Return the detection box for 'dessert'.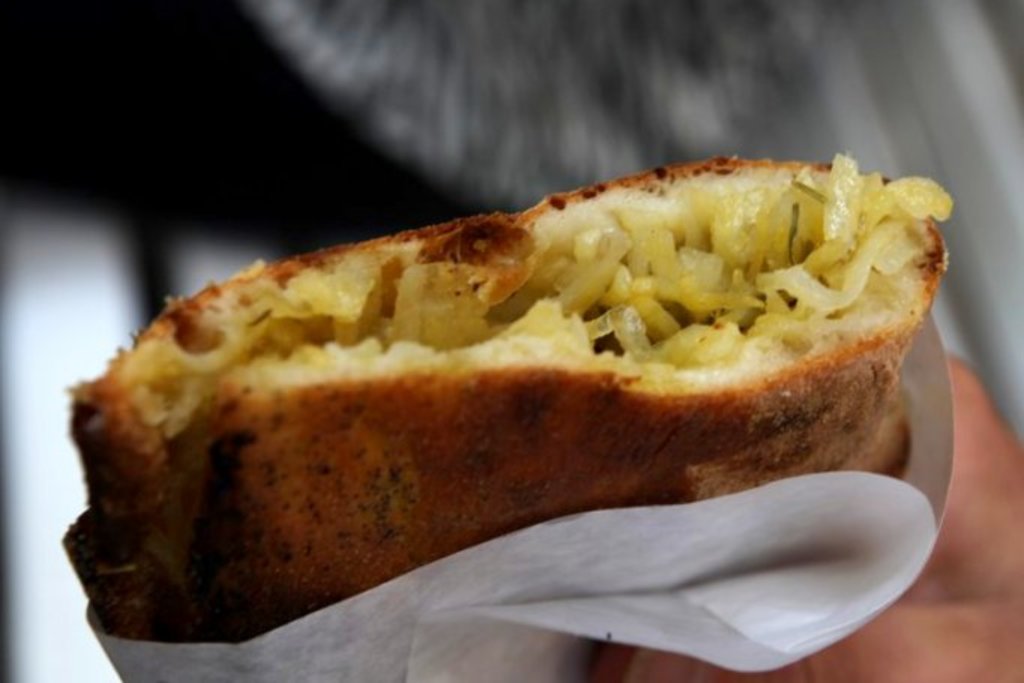
box=[107, 143, 965, 644].
